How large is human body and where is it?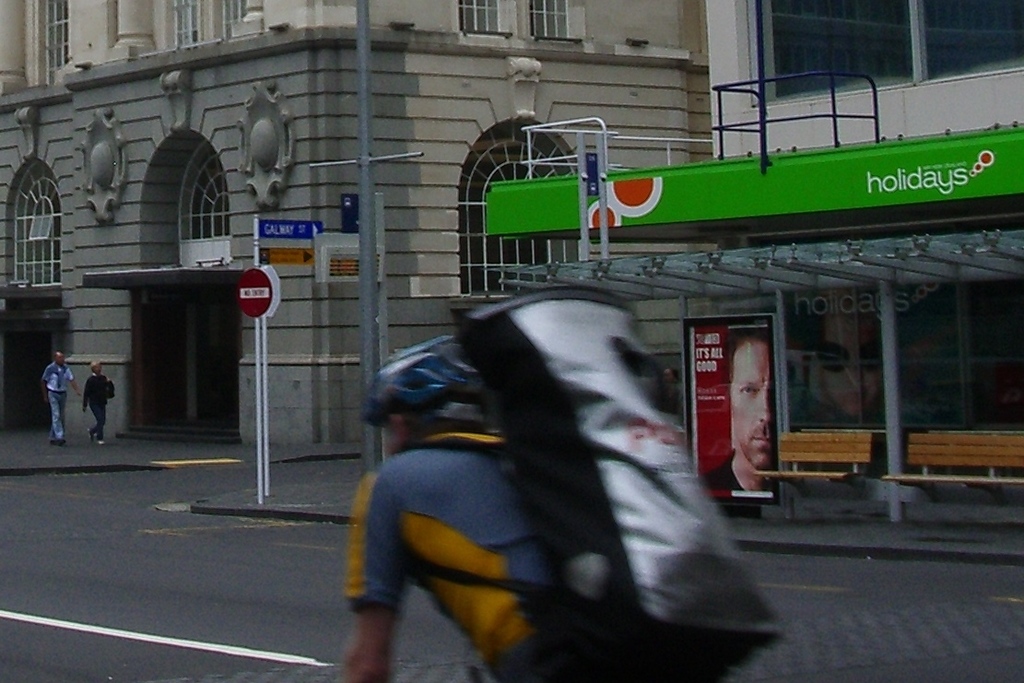
Bounding box: BBox(84, 359, 116, 441).
